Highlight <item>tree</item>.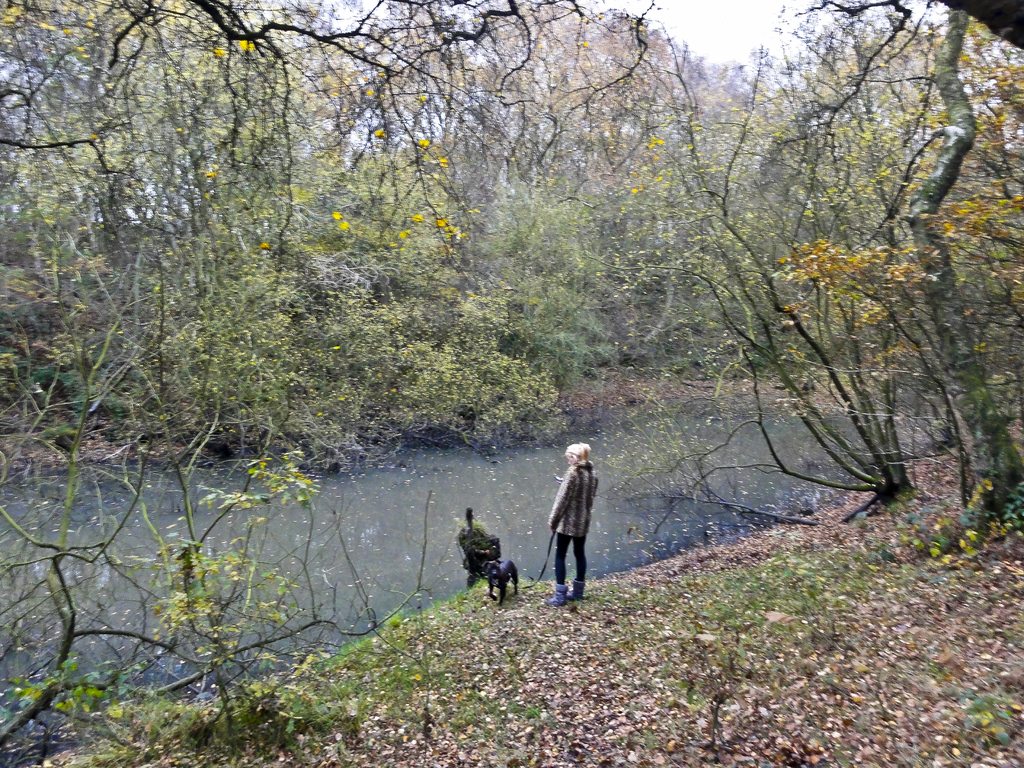
Highlighted region: <bbox>155, 236, 365, 433</bbox>.
